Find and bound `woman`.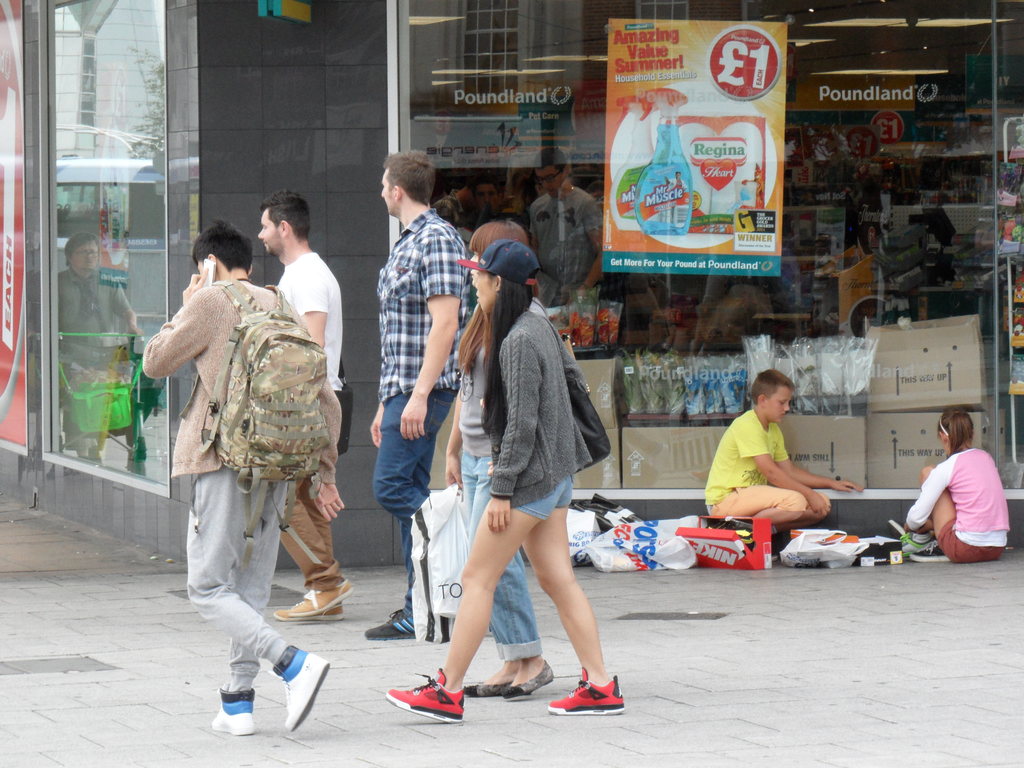
Bound: region(383, 236, 624, 727).
